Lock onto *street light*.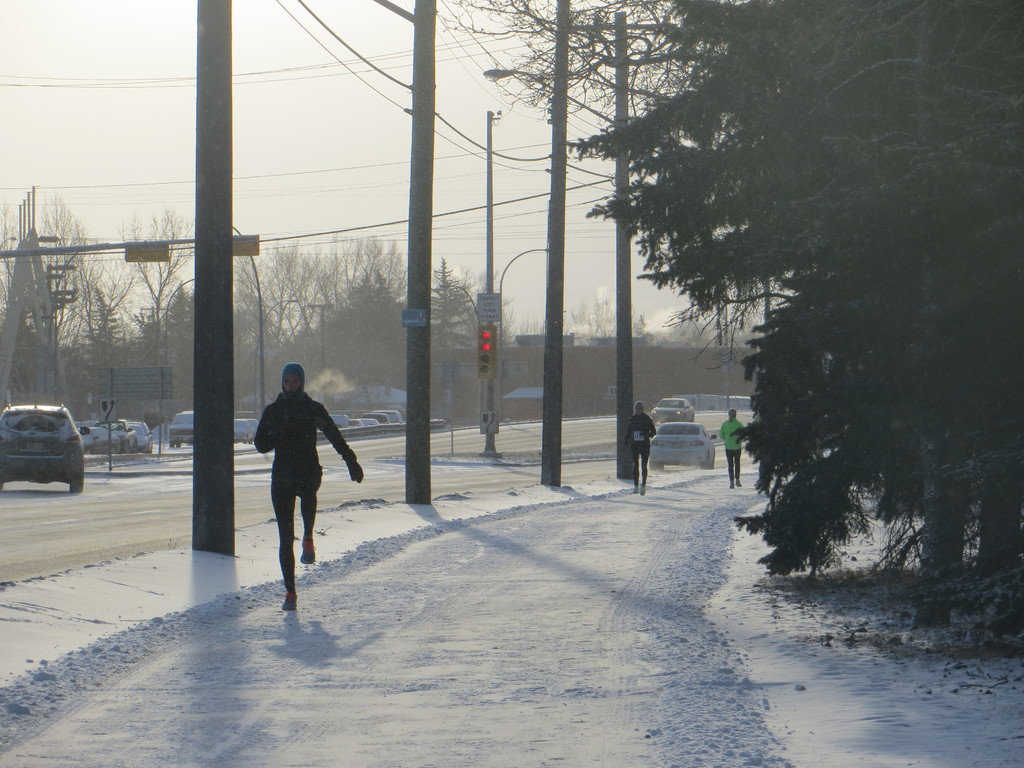
Locked: [left=407, top=109, right=493, bottom=454].
